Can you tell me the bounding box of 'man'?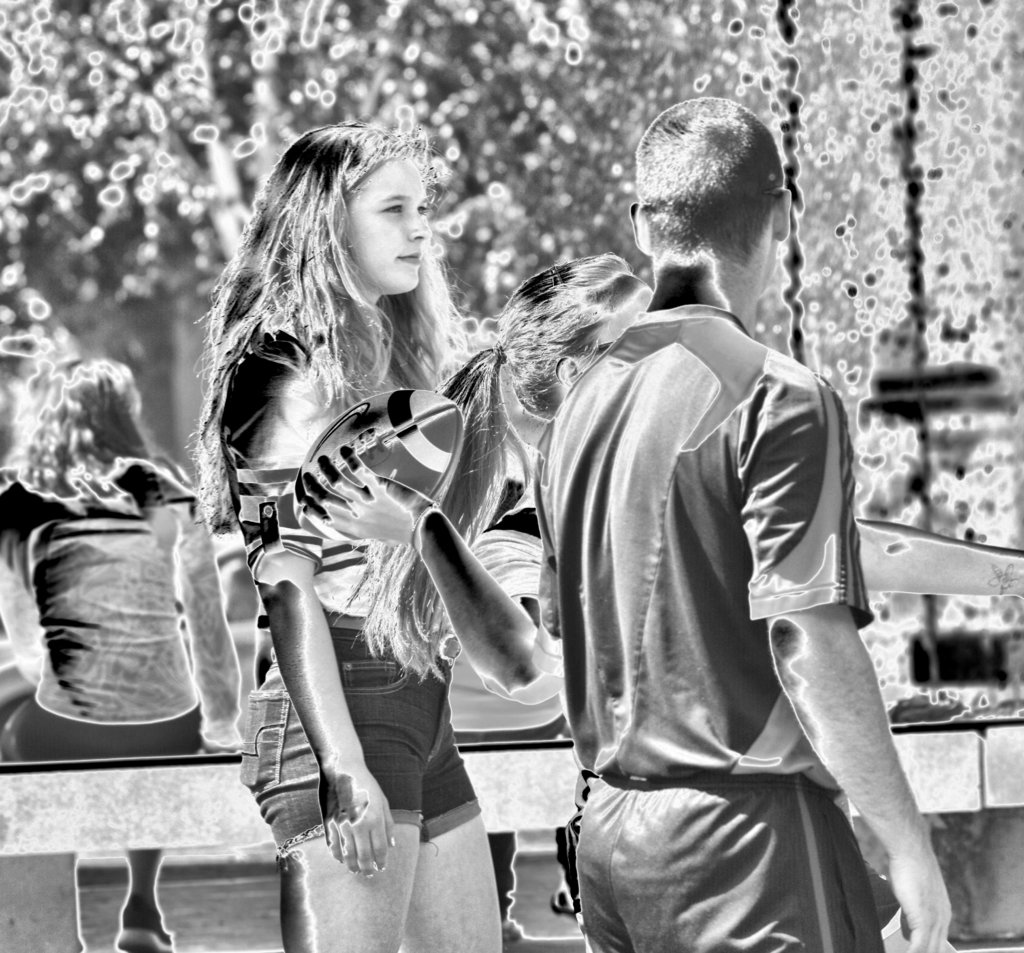
pyautogui.locateOnScreen(527, 92, 963, 952).
